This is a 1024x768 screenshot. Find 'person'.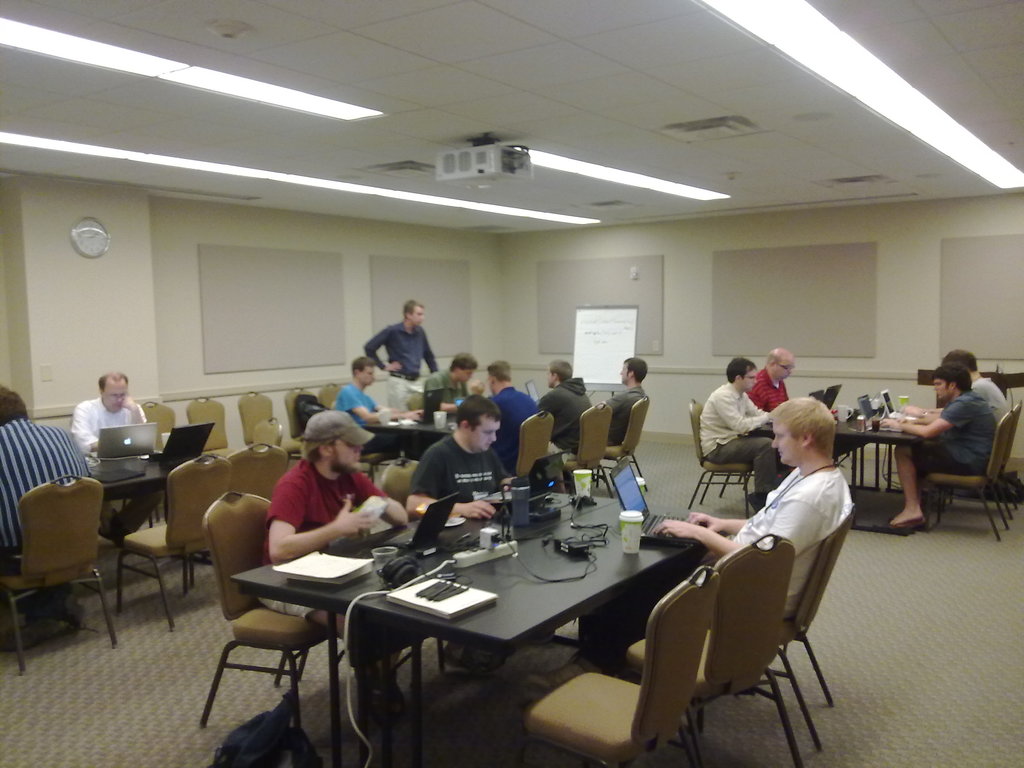
Bounding box: detection(340, 358, 412, 455).
